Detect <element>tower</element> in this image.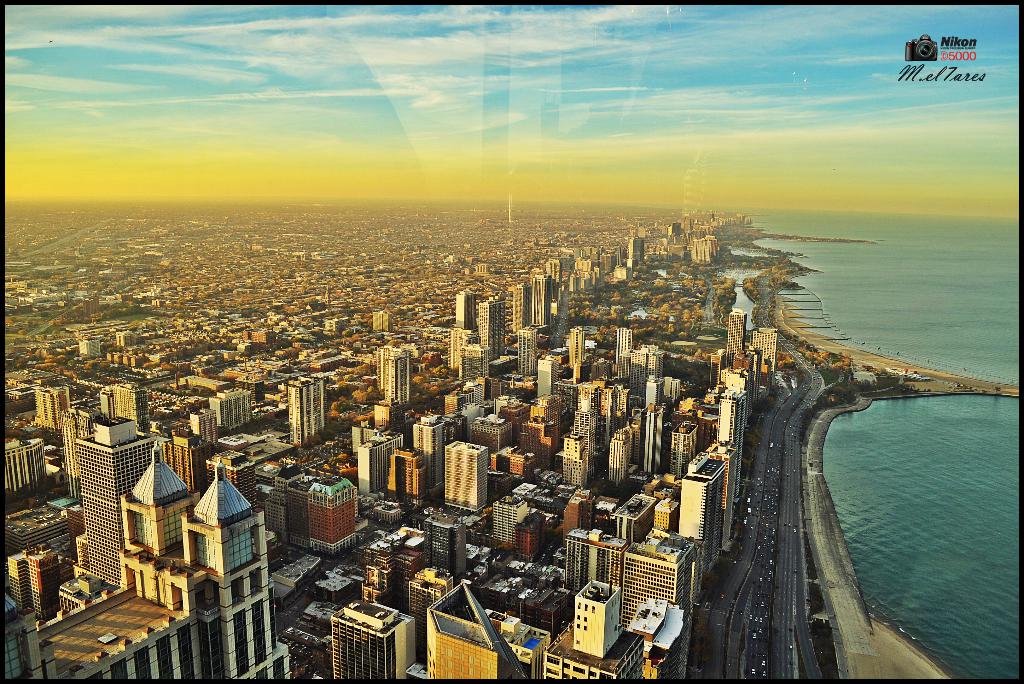
Detection: (191, 406, 215, 443).
